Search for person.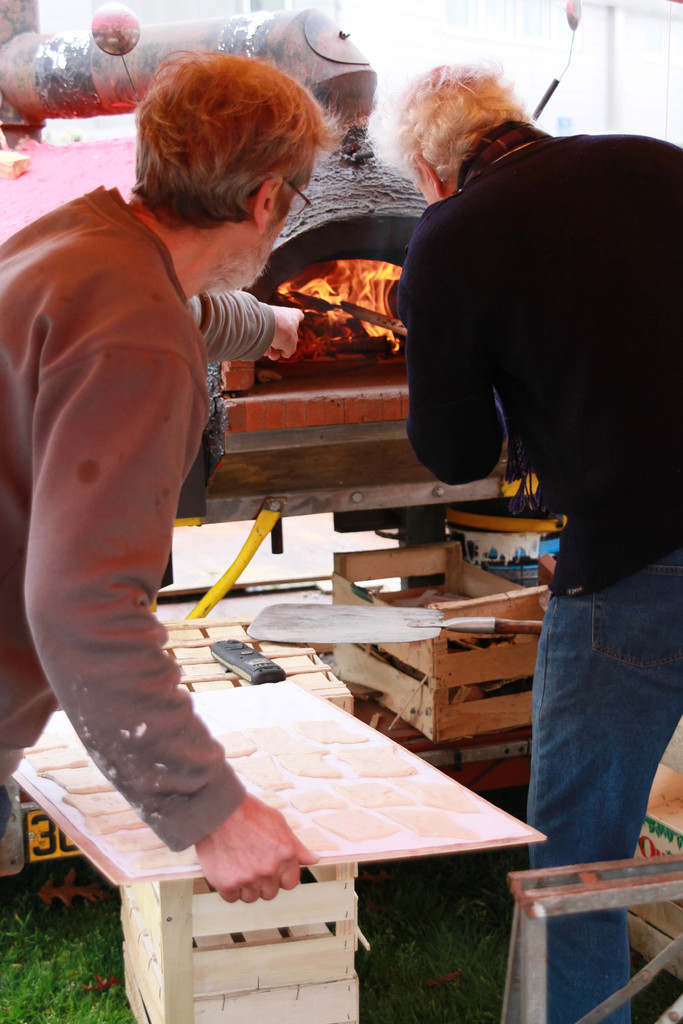
Found at <box>409,52,682,1023</box>.
